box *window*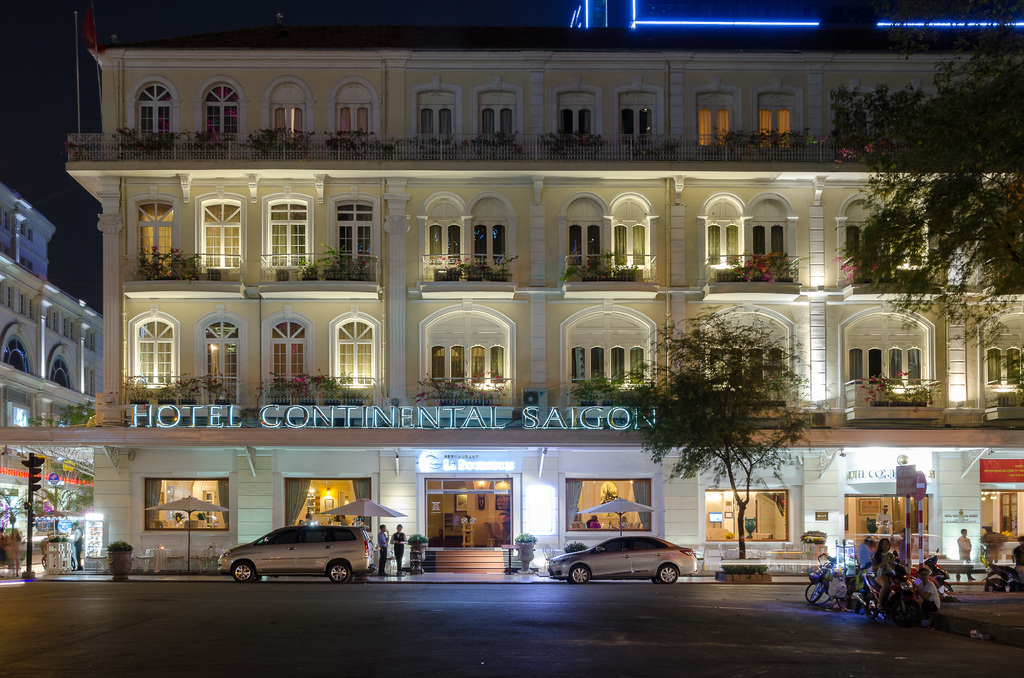
left=703, top=490, right=791, bottom=542
